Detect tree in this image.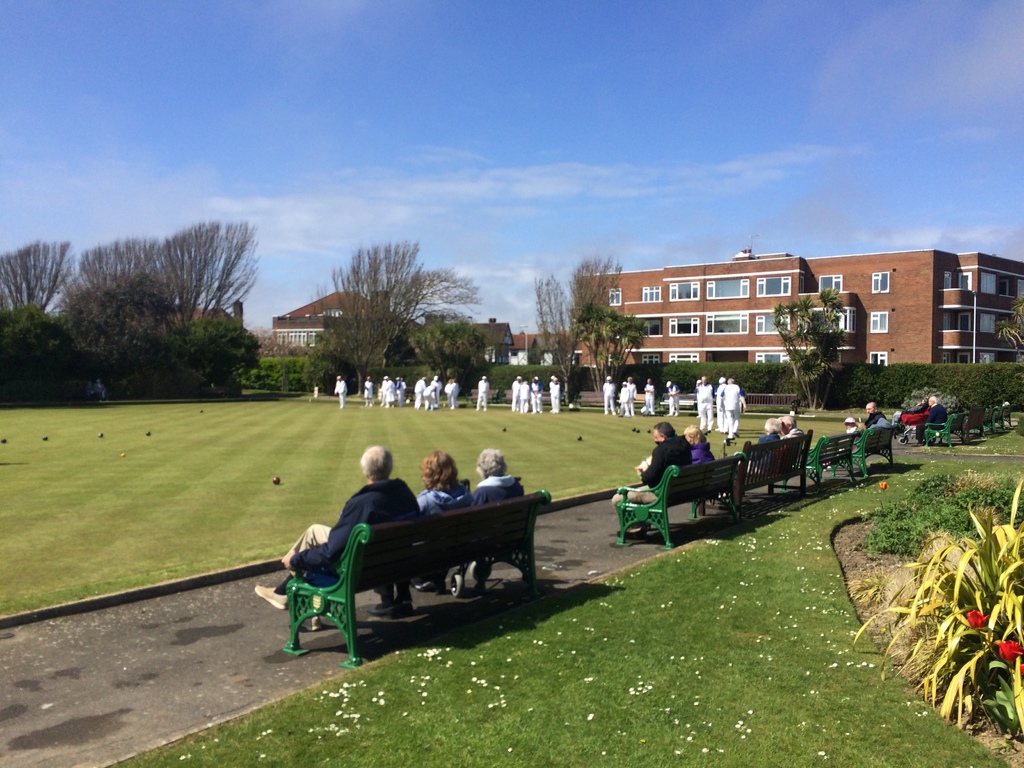
Detection: {"x1": 529, "y1": 254, "x2": 618, "y2": 394}.
